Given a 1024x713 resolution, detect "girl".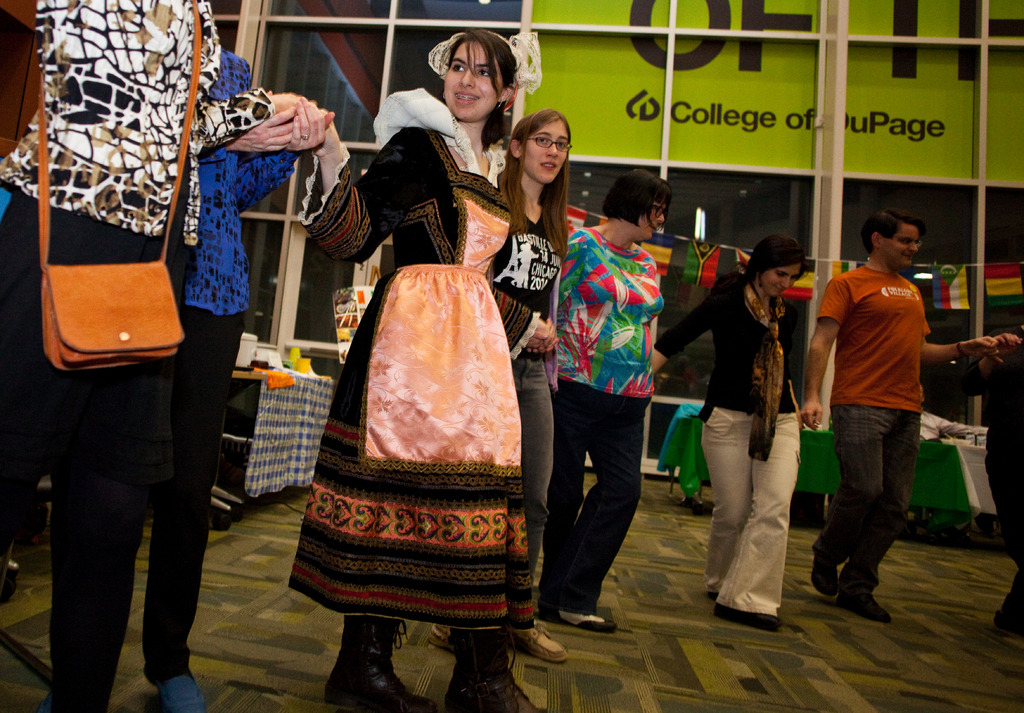
428:108:569:662.
